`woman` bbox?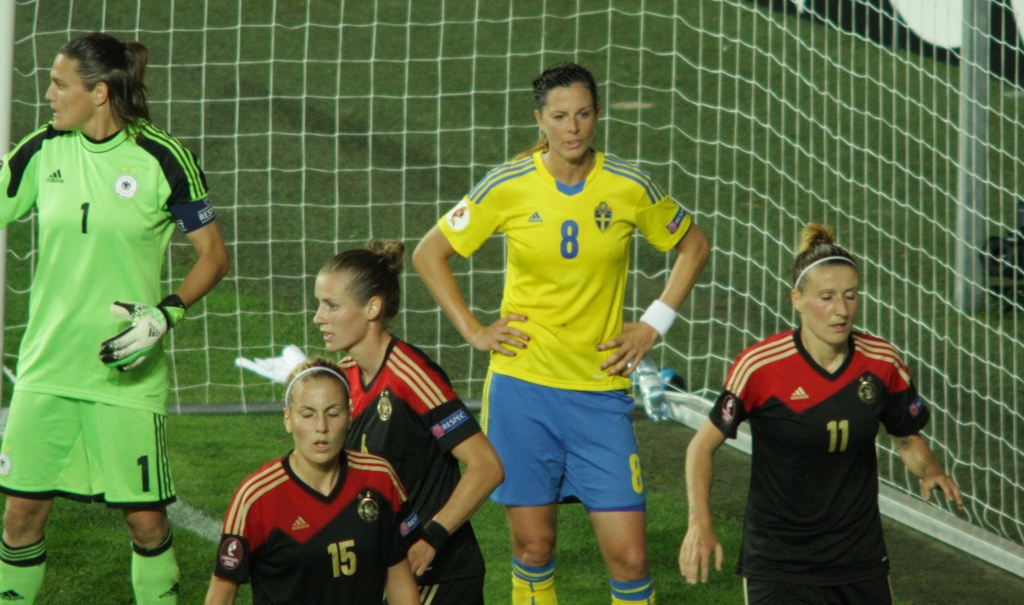
x1=308, y1=237, x2=507, y2=604
